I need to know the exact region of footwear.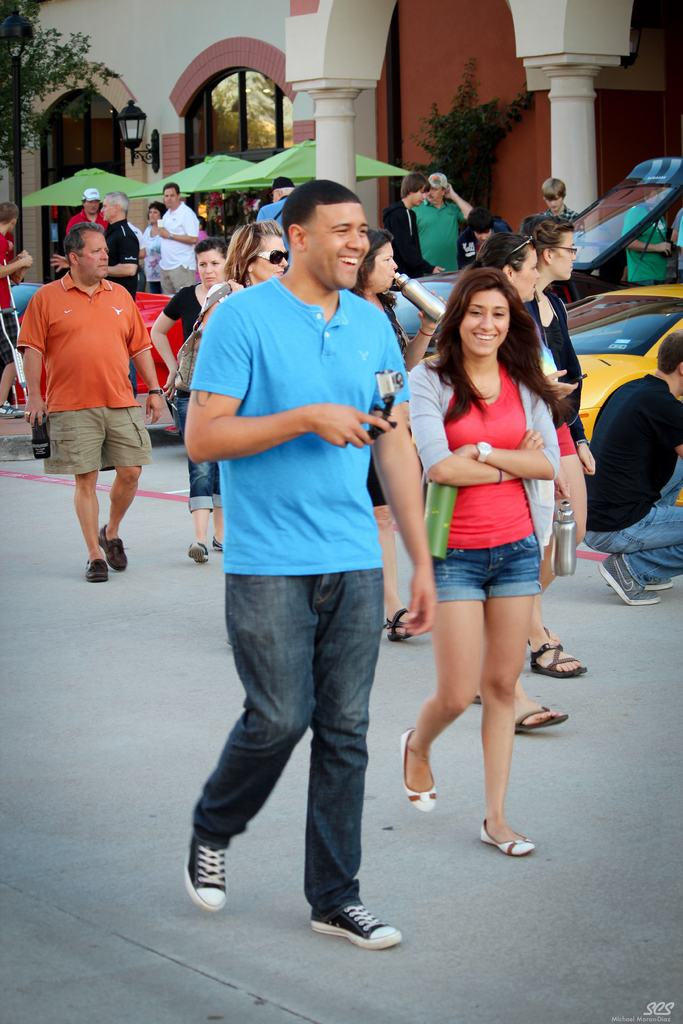
Region: bbox=[478, 817, 531, 855].
